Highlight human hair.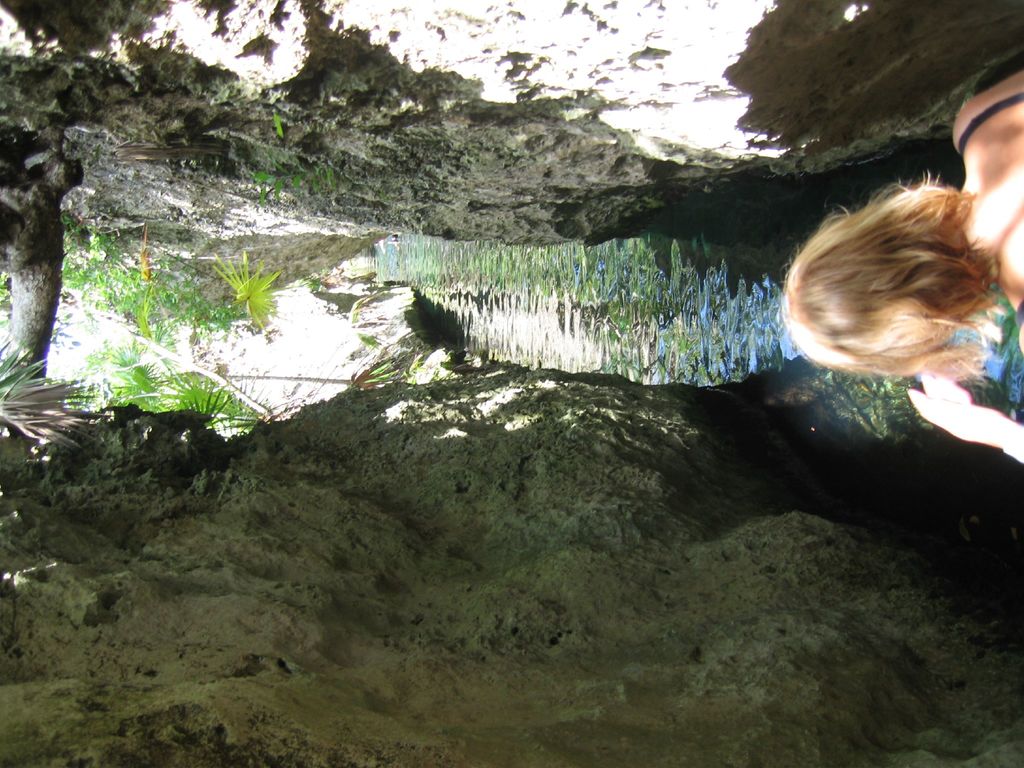
Highlighted region: locate(784, 160, 1013, 417).
